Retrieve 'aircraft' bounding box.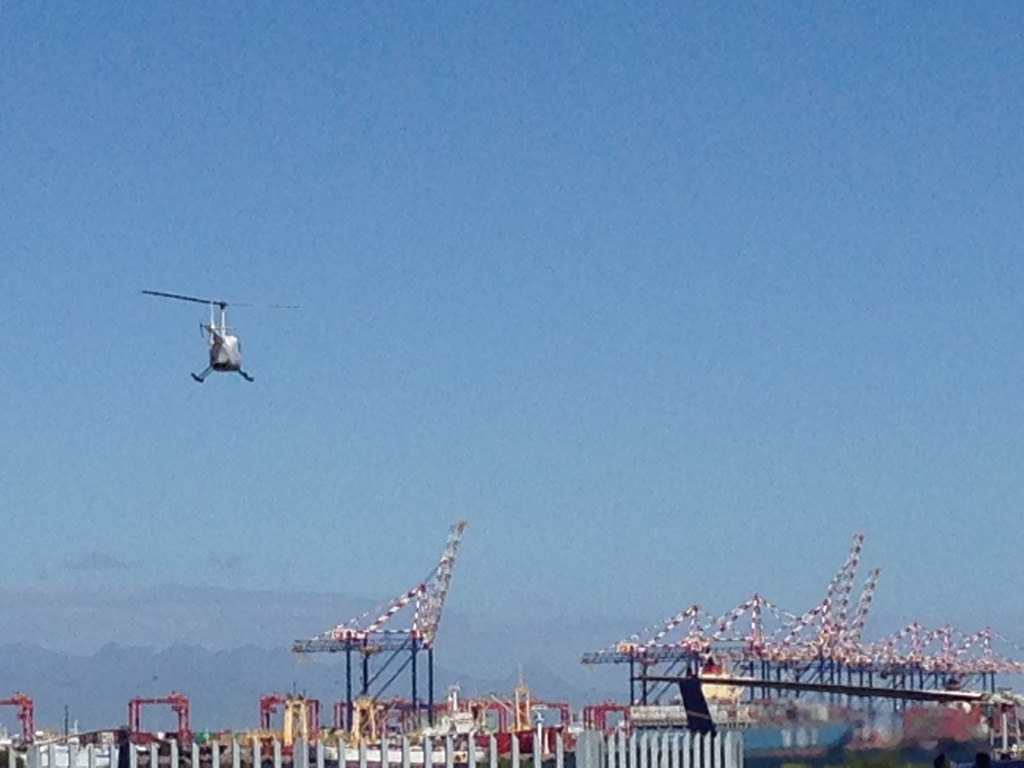
Bounding box: BBox(140, 290, 303, 386).
